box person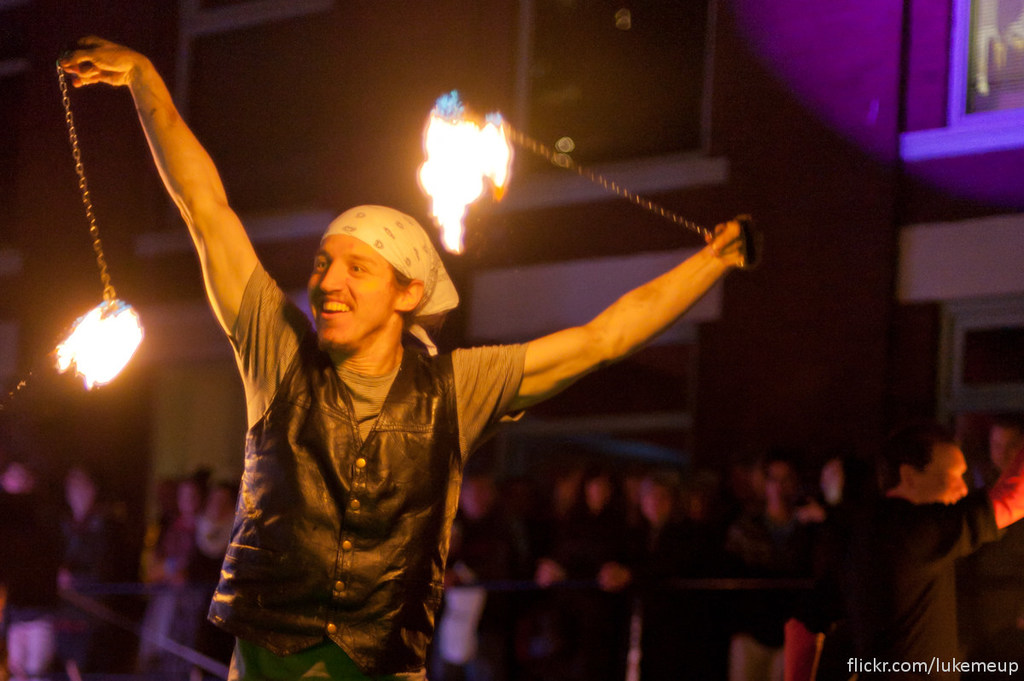
x1=154 y1=478 x2=237 y2=680
